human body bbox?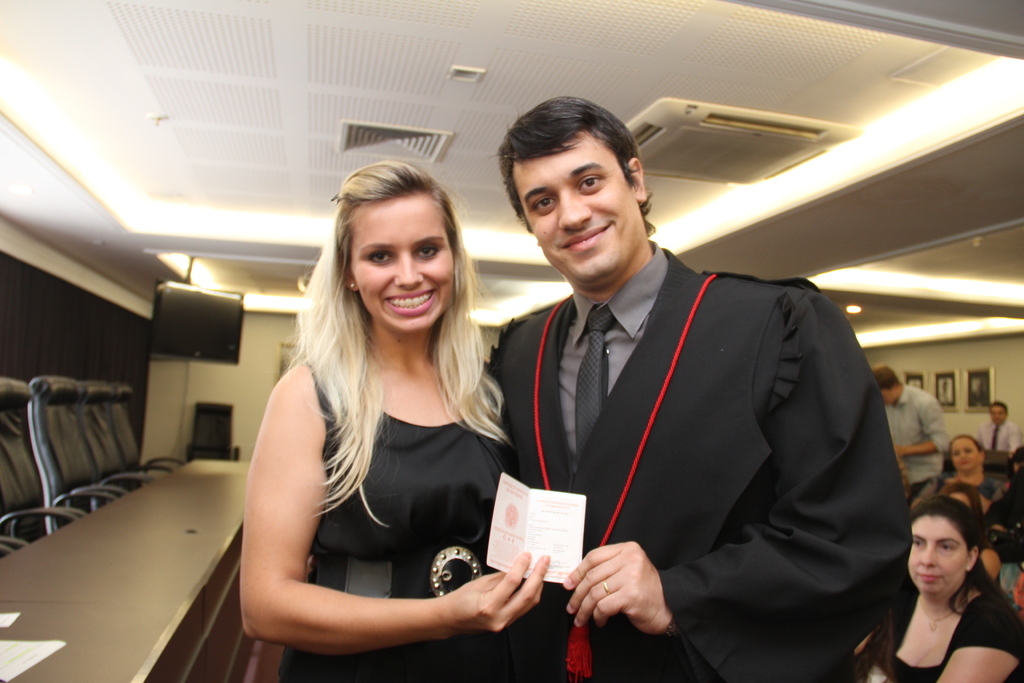
<box>218,187,541,680</box>
